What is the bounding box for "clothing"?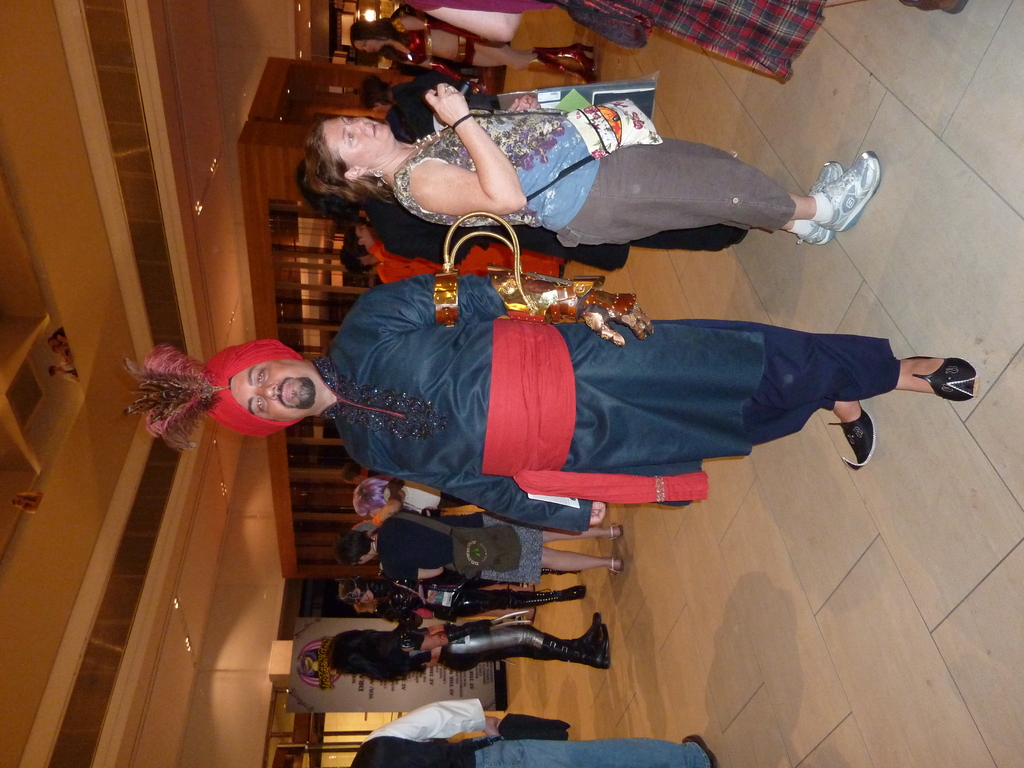
{"x1": 362, "y1": 204, "x2": 744, "y2": 273}.
